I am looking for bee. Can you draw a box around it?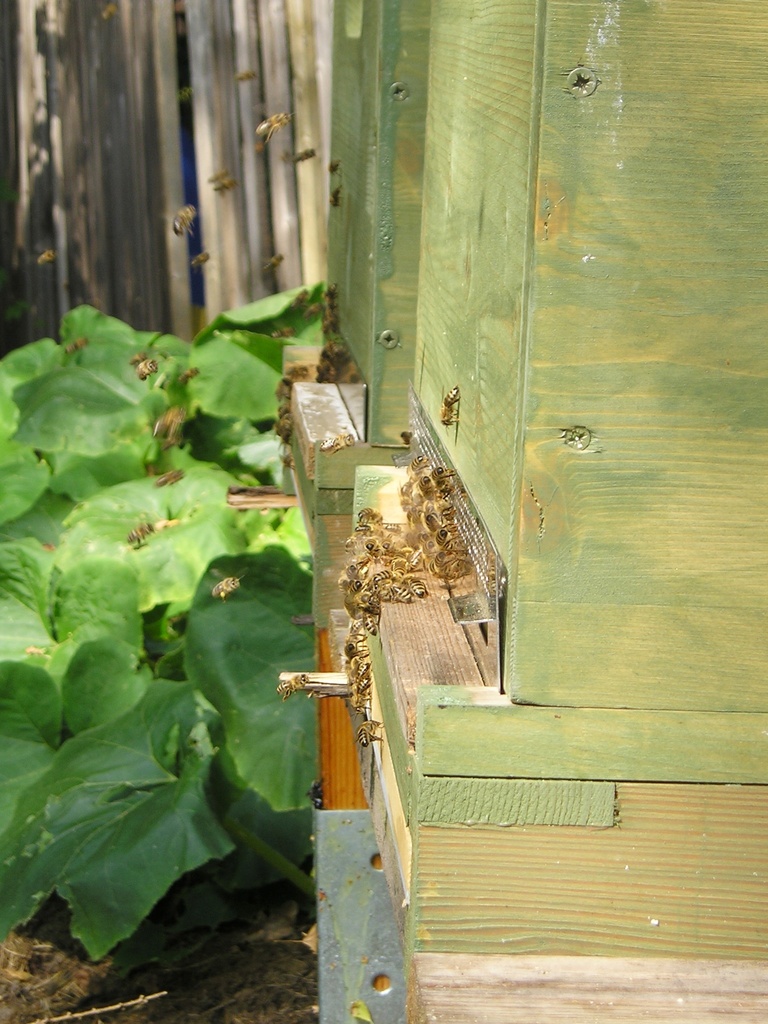
Sure, the bounding box is 387:537:408:554.
